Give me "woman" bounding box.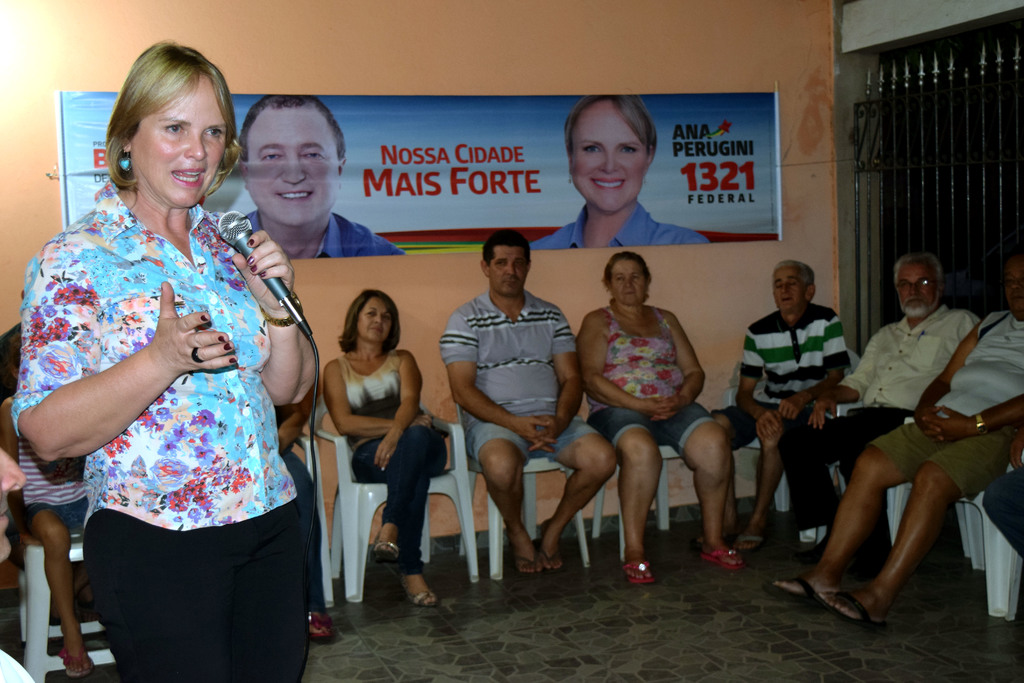
576,249,745,585.
